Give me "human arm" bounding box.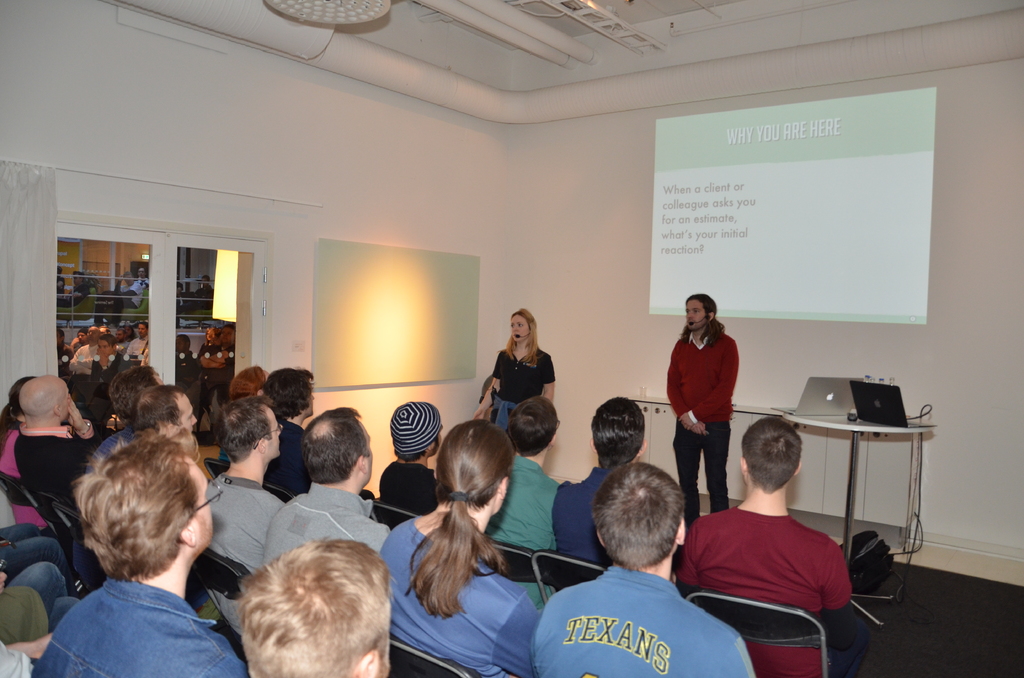
211,345,237,360.
